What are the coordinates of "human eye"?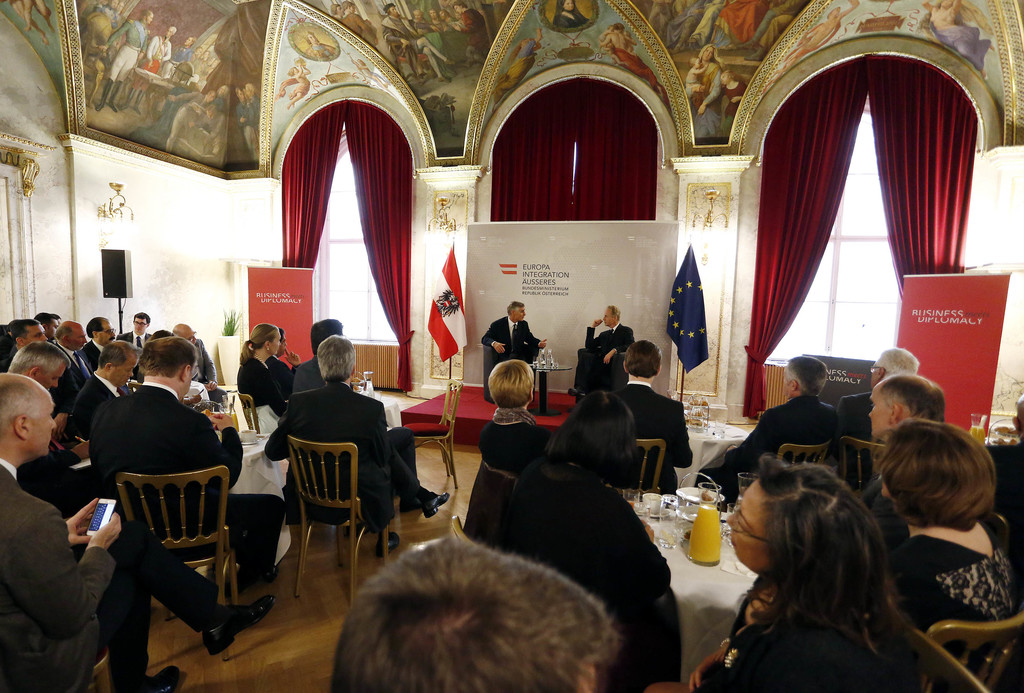
select_region(34, 332, 44, 338).
